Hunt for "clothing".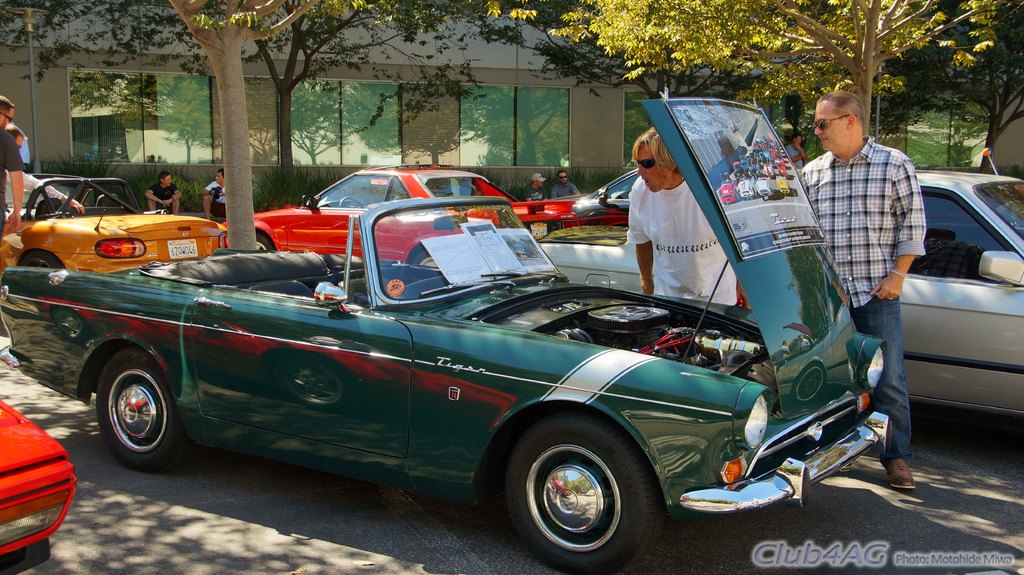
Hunted down at (x1=0, y1=122, x2=25, y2=231).
